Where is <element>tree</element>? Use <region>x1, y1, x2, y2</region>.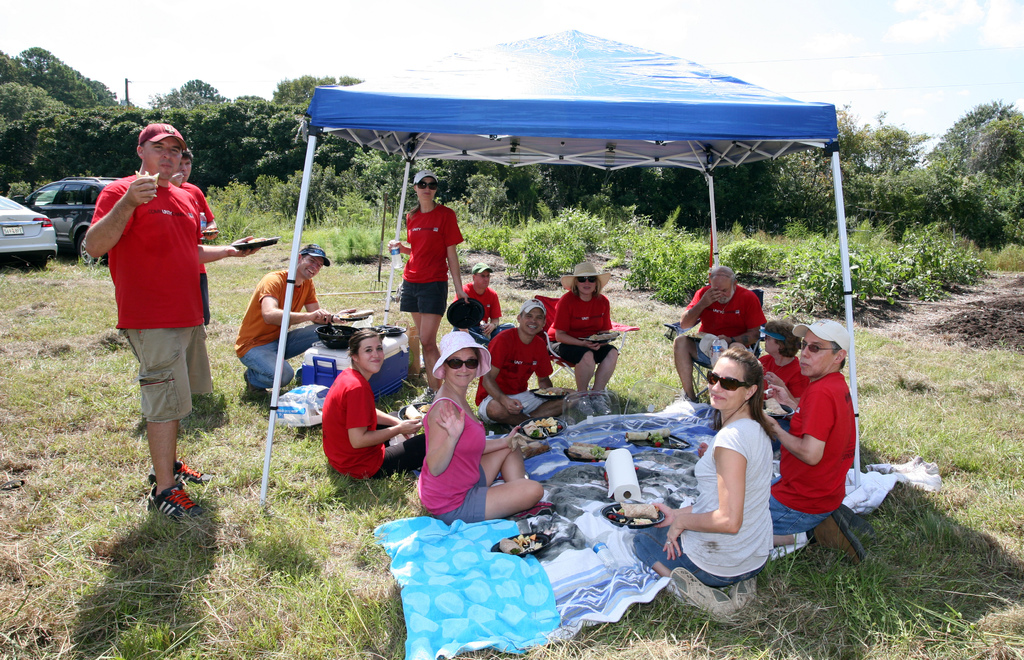
<region>149, 76, 227, 116</region>.
